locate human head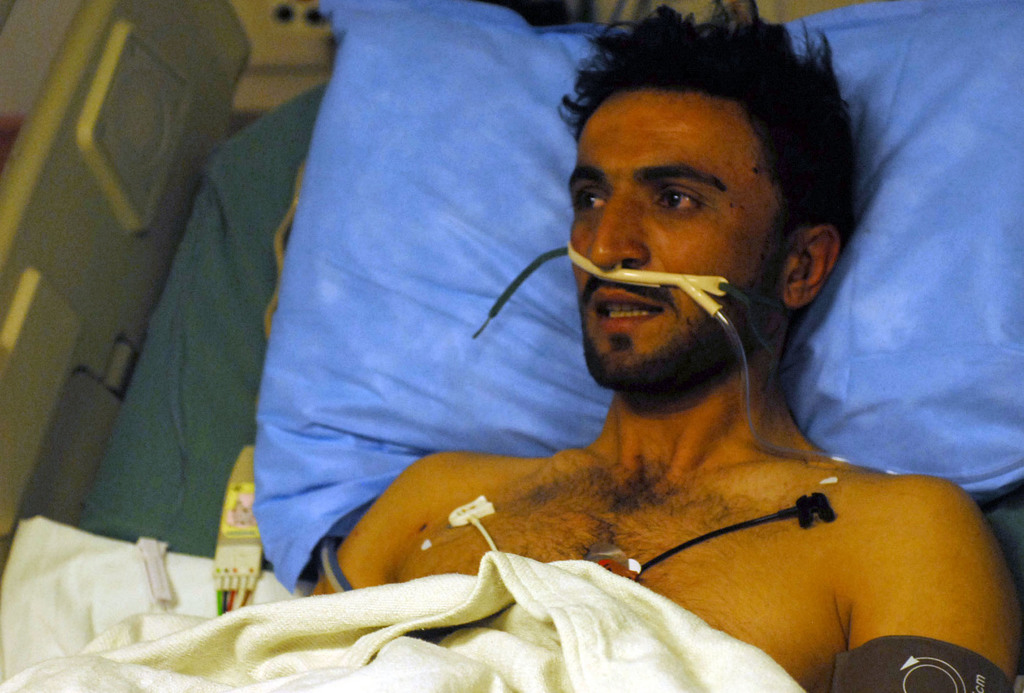
557, 40, 849, 352
